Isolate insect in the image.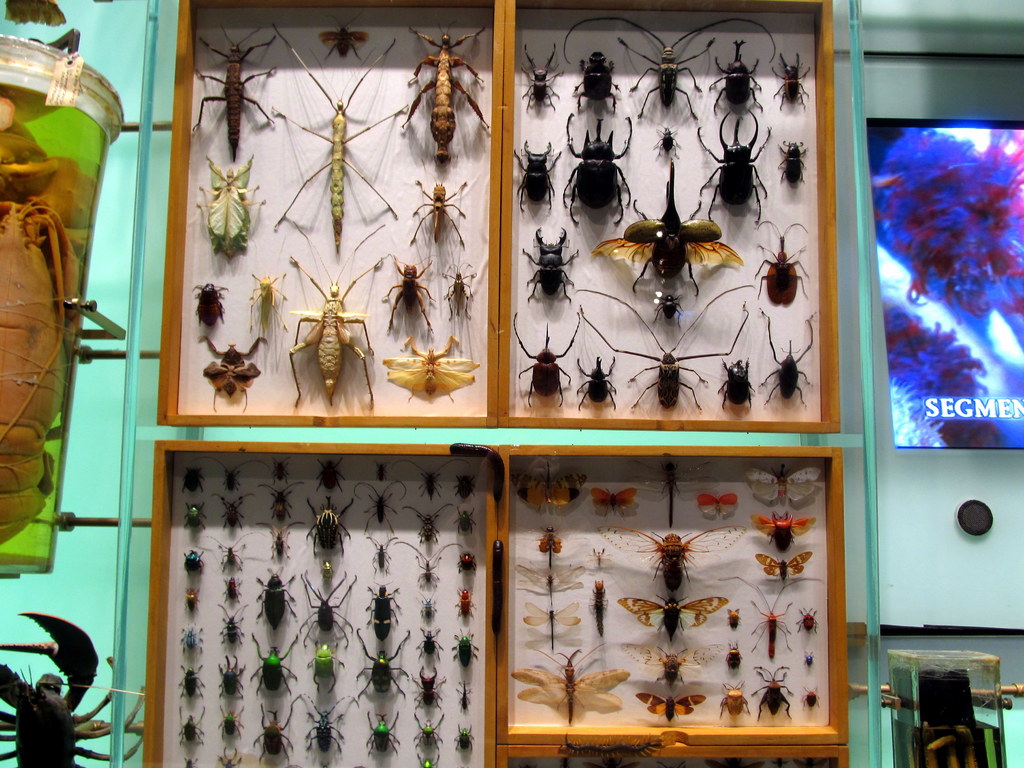
Isolated region: (left=723, top=639, right=743, bottom=671).
